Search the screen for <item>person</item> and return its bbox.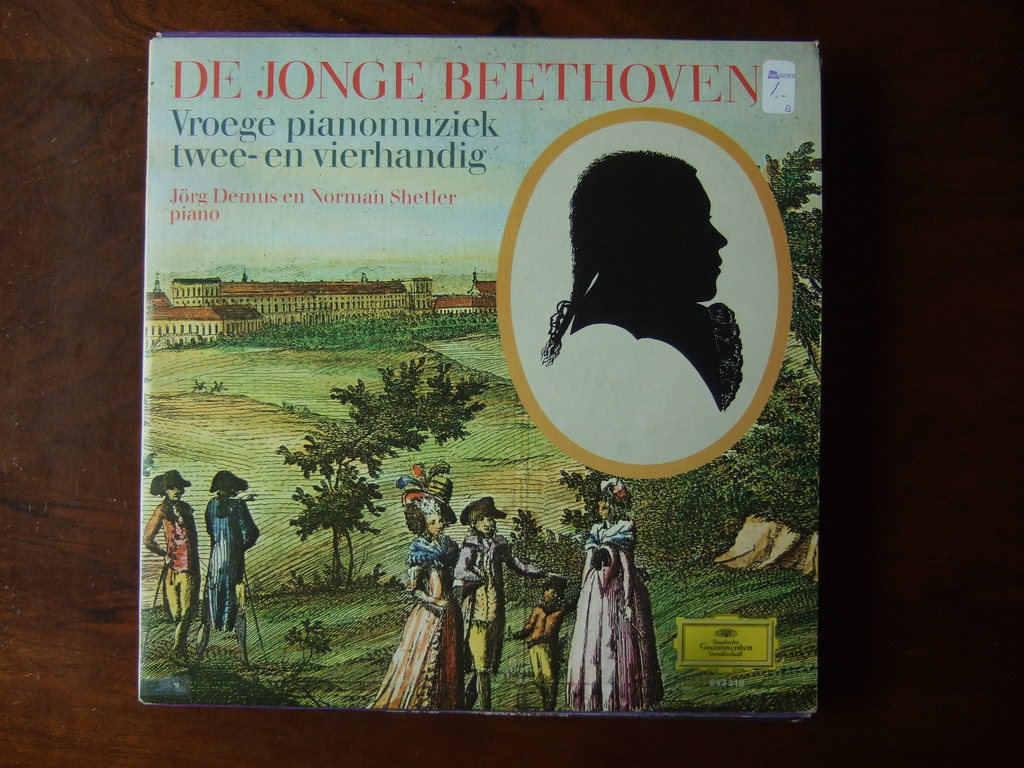
Found: 453 497 540 712.
